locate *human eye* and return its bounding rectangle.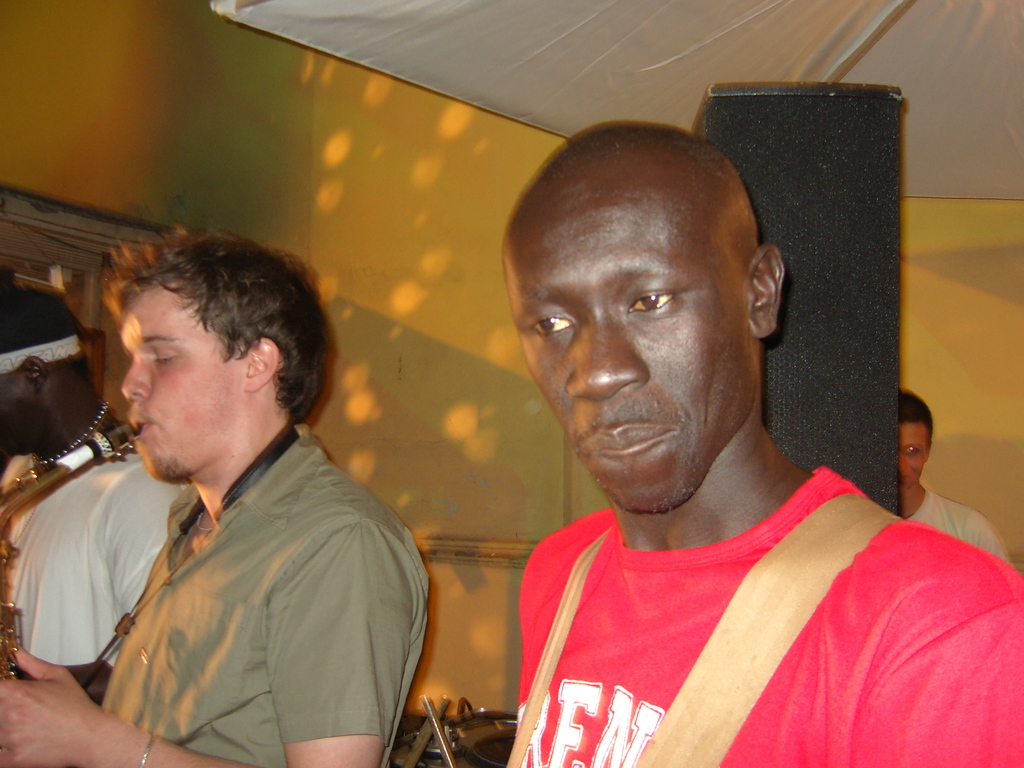
(left=902, top=443, right=924, bottom=458).
